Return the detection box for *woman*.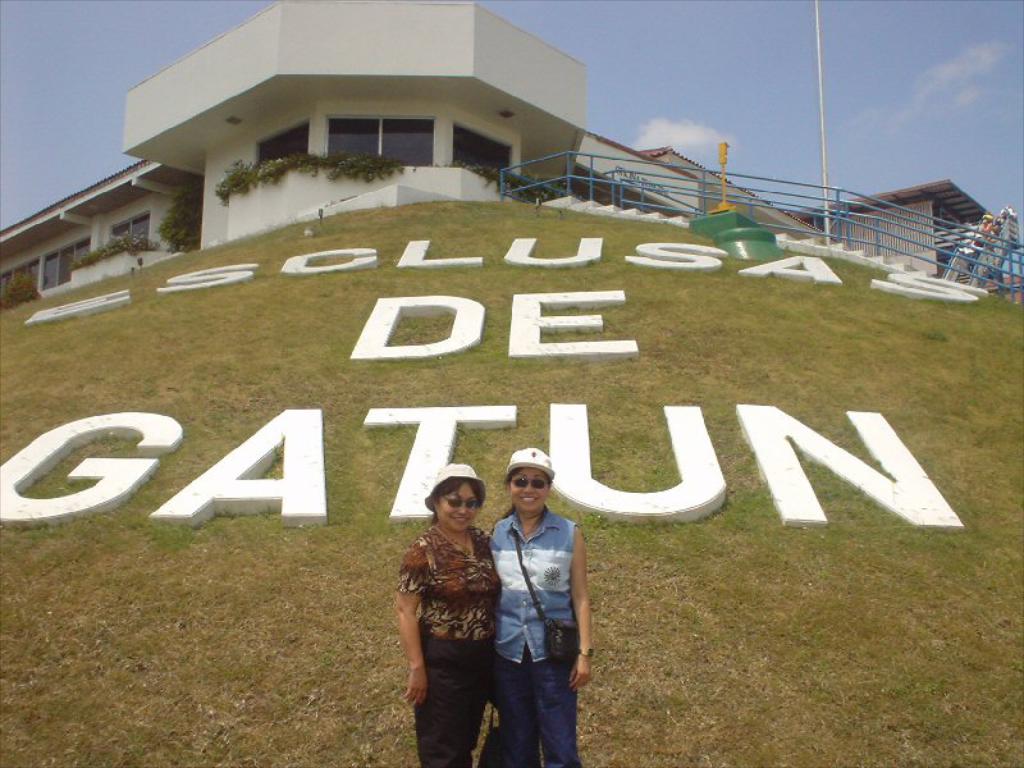
bbox=(398, 461, 497, 767).
